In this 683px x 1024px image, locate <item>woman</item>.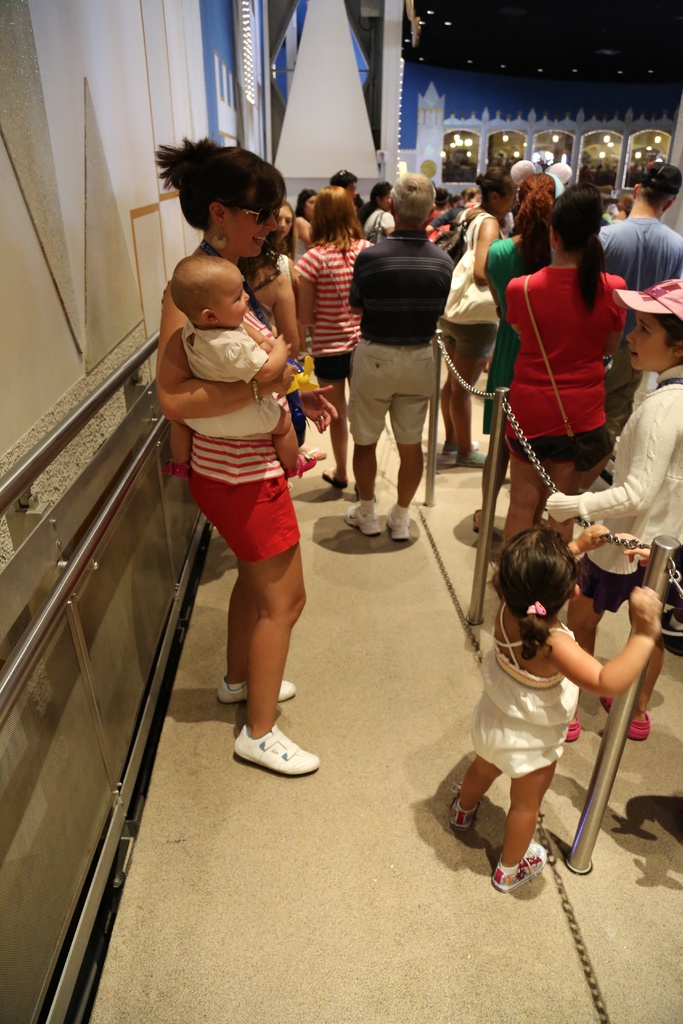
Bounding box: {"x1": 357, "y1": 177, "x2": 395, "y2": 240}.
